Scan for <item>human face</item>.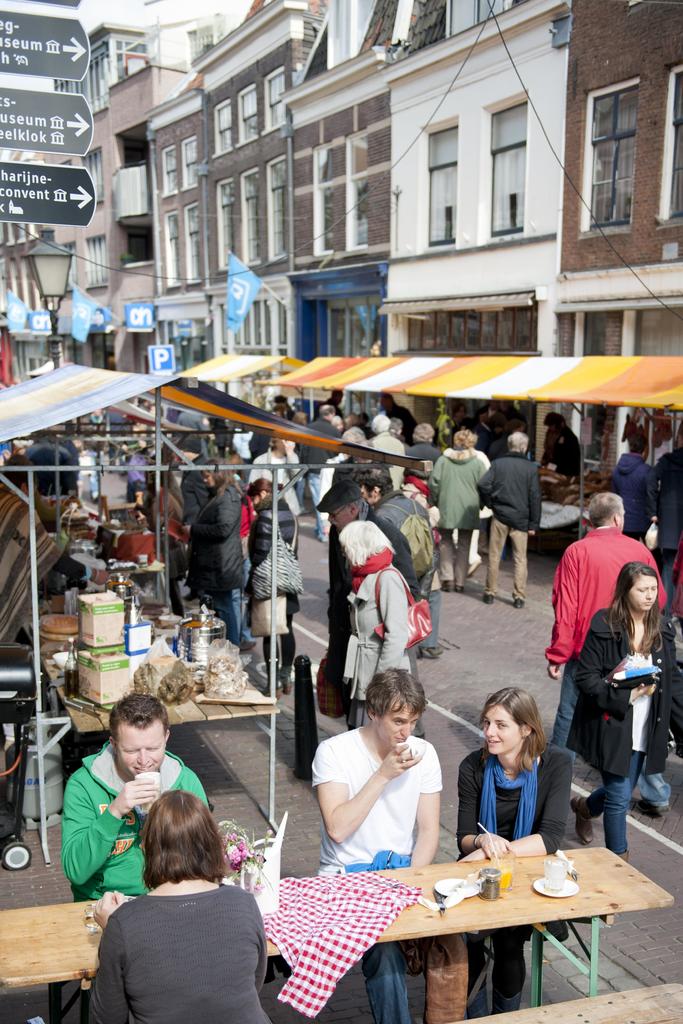
Scan result: l=205, t=470, r=219, b=489.
